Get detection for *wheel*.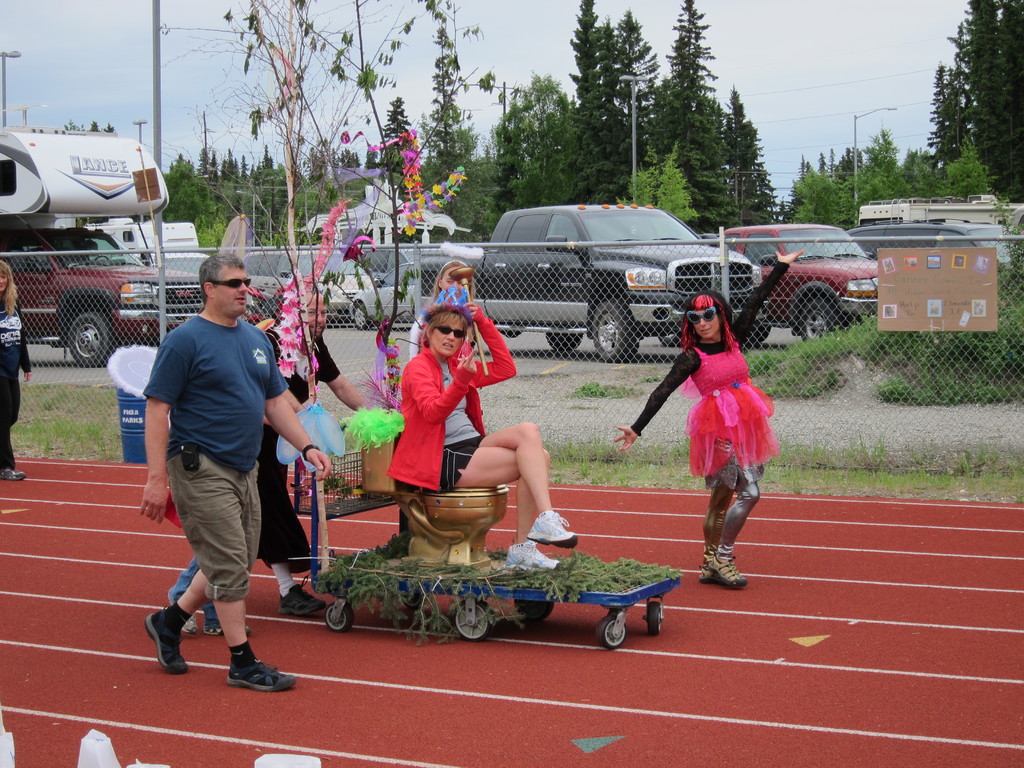
Detection: [346,298,369,331].
